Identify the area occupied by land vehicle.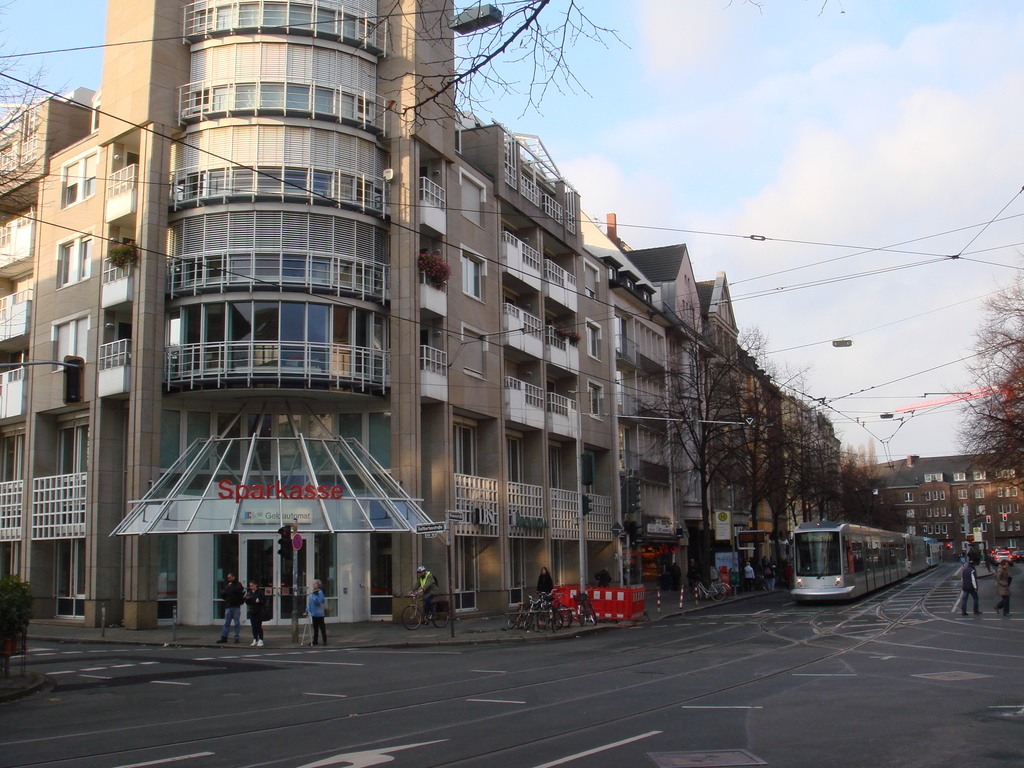
Area: {"x1": 689, "y1": 579, "x2": 726, "y2": 600}.
